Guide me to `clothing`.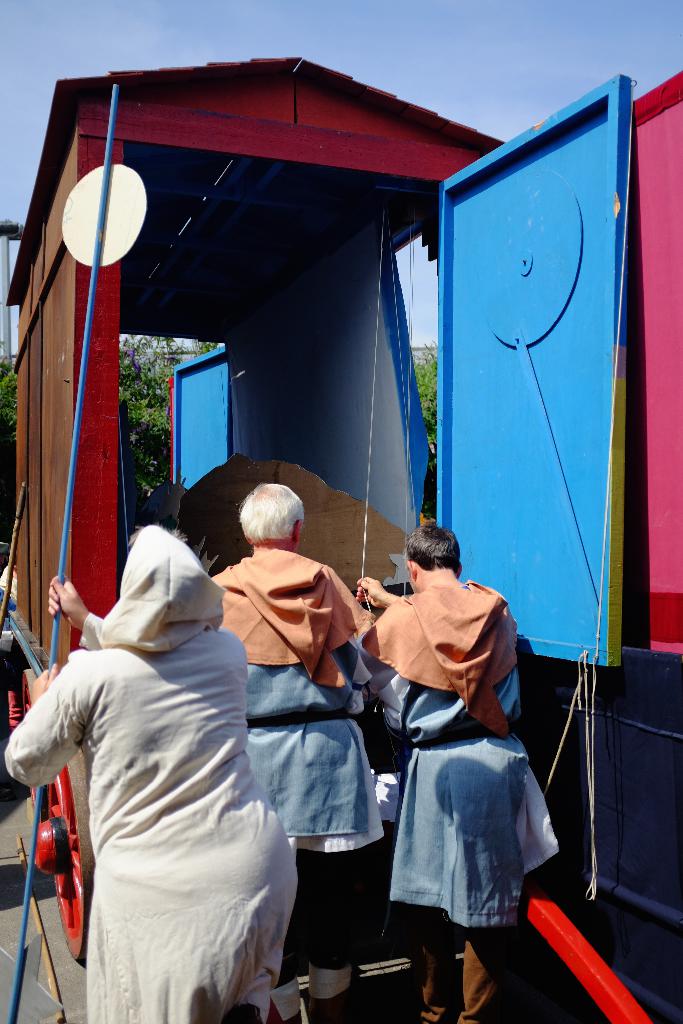
Guidance: (left=205, top=547, right=371, bottom=981).
